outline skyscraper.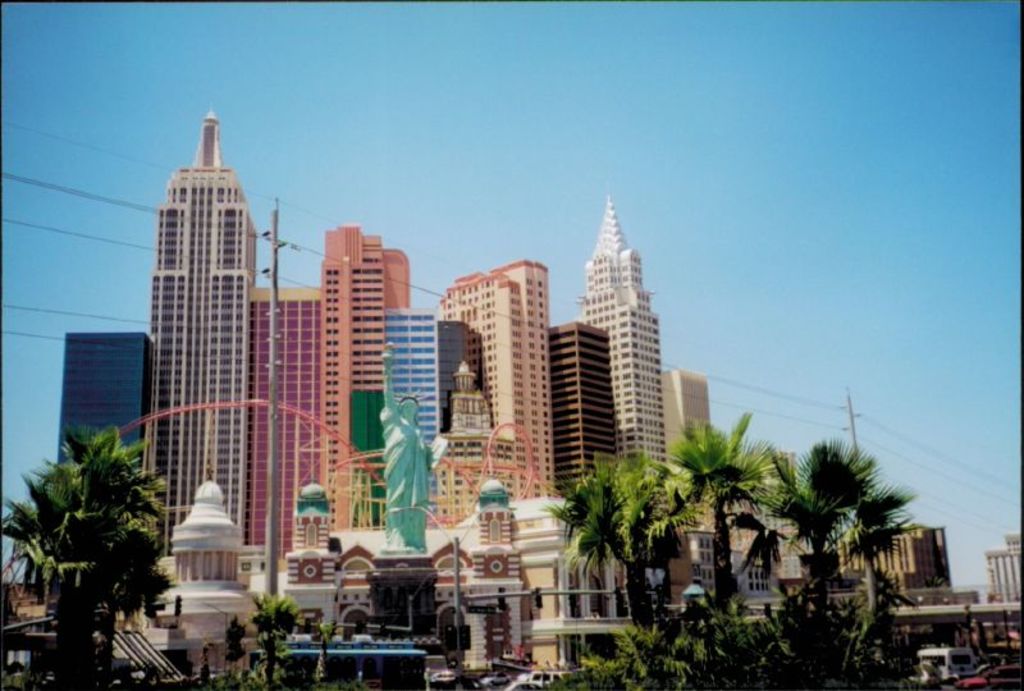
Outline: x1=430 y1=258 x2=559 y2=530.
